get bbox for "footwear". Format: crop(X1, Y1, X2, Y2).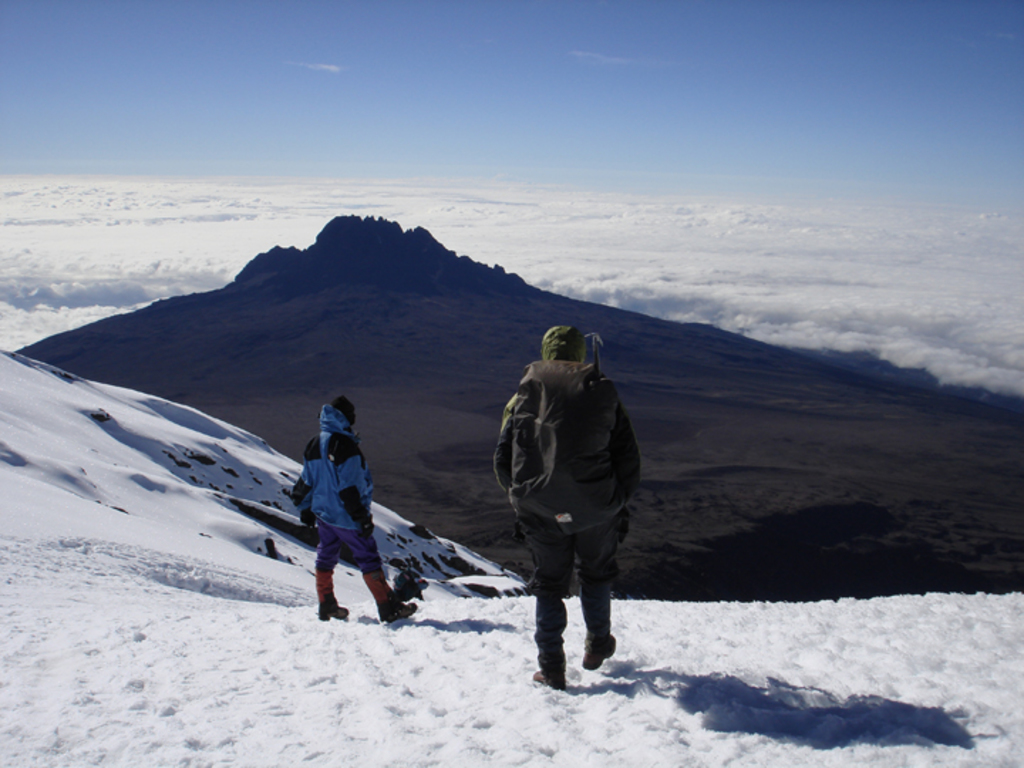
crop(320, 587, 340, 620).
